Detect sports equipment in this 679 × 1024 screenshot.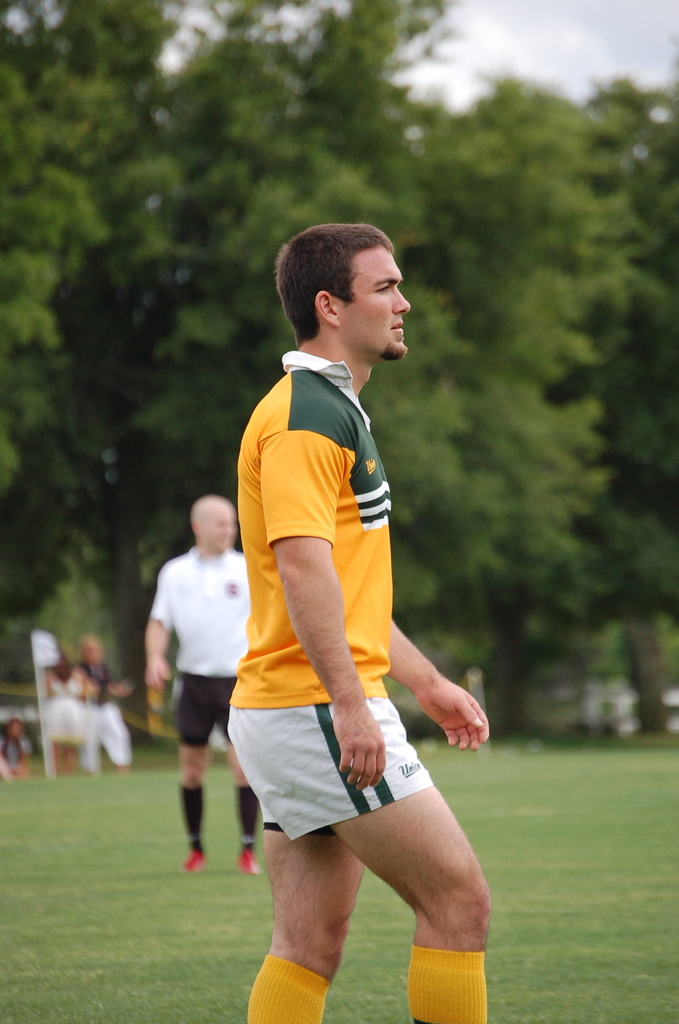
Detection: 180 848 206 876.
